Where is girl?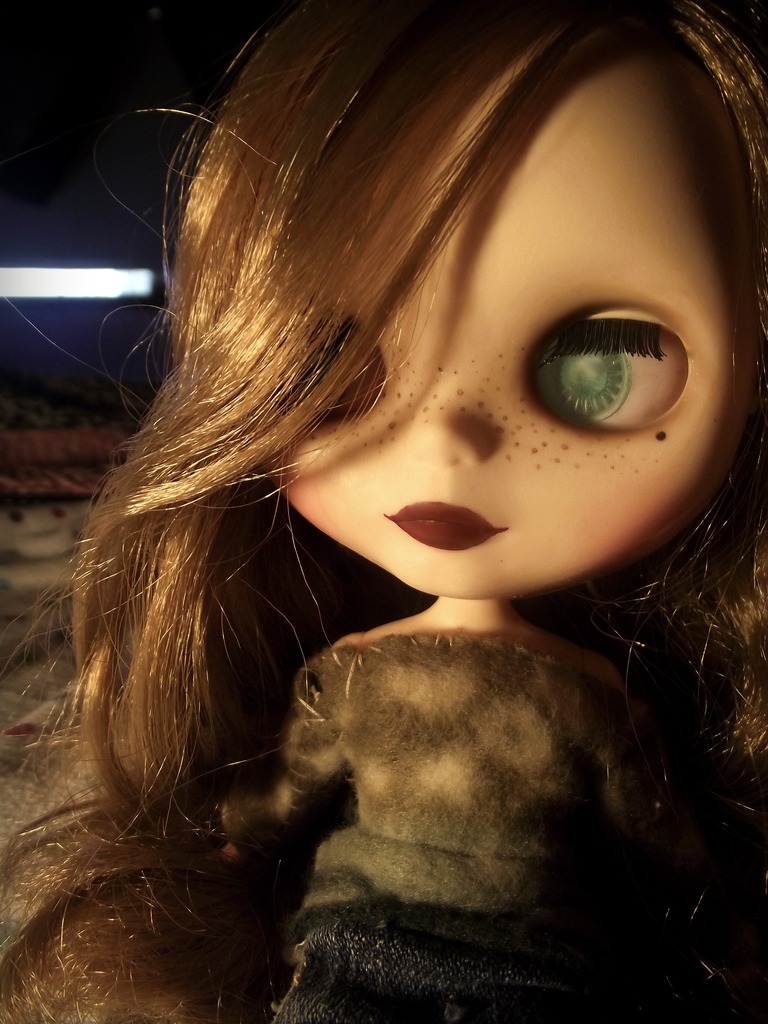
(0,0,767,1023).
